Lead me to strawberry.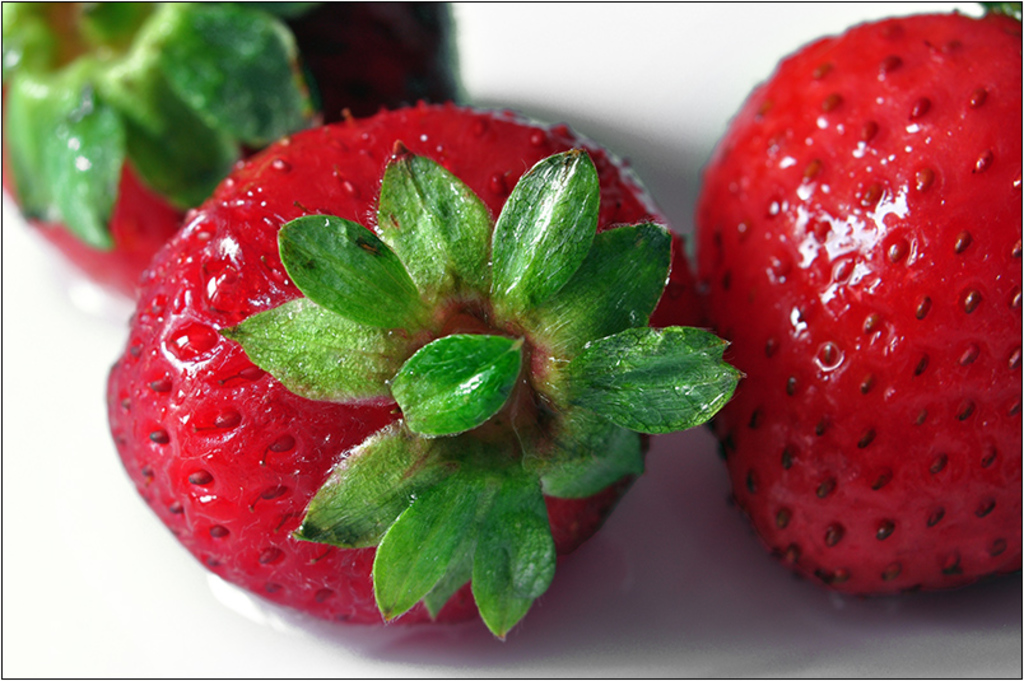
Lead to <bbox>0, 0, 331, 299</bbox>.
